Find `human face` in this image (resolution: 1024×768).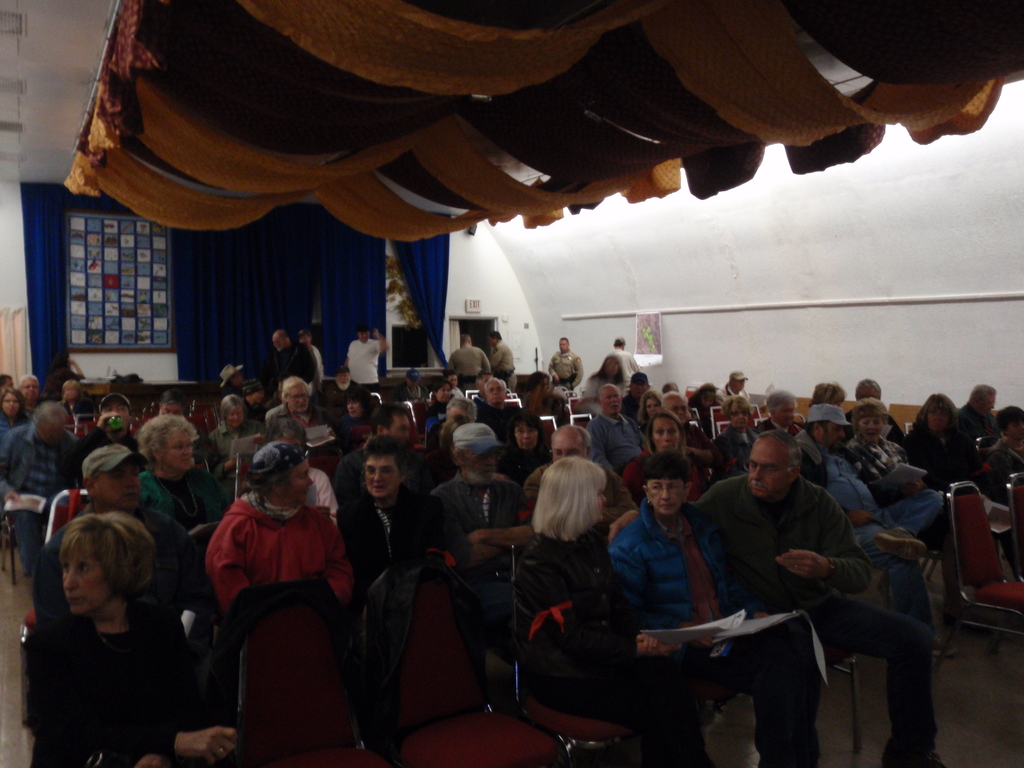
rect(22, 378, 38, 402).
